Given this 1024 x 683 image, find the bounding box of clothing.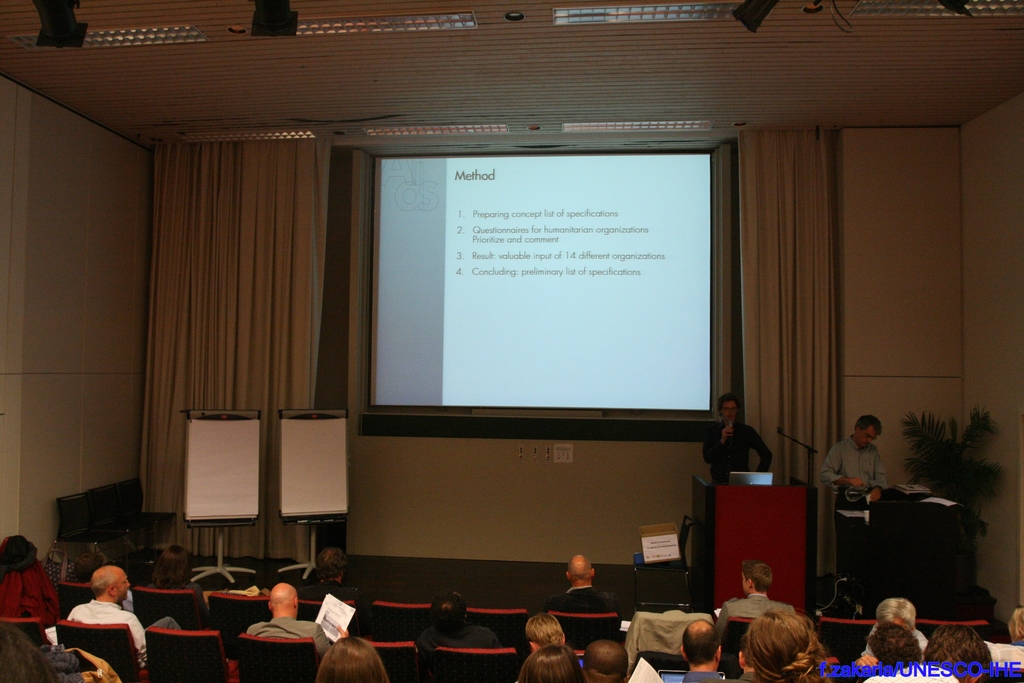
[619,605,714,676].
